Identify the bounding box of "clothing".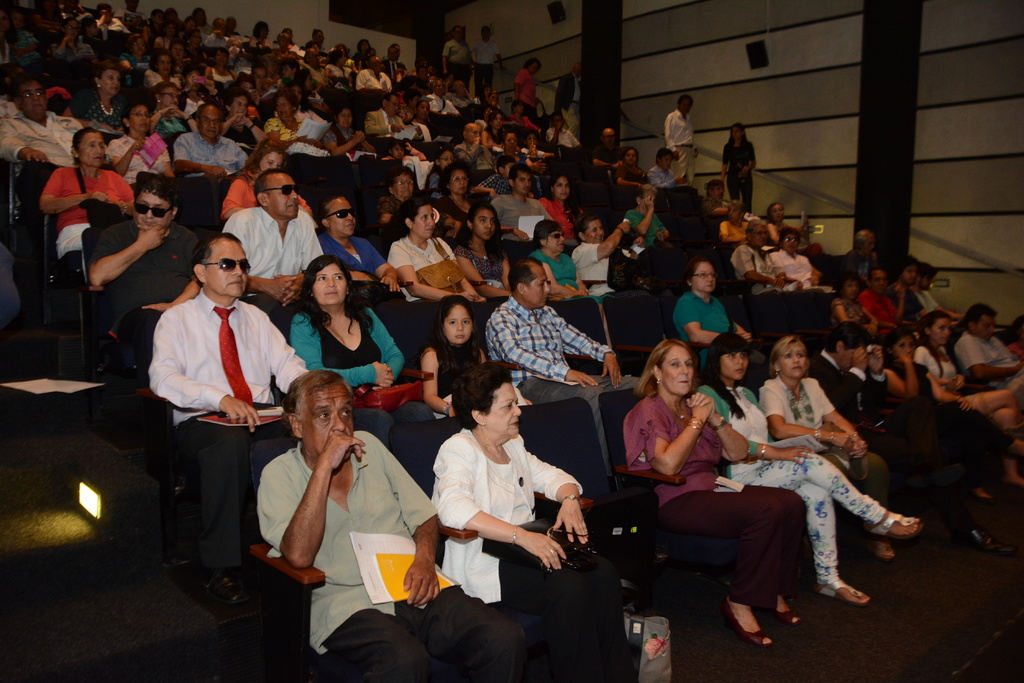
BBox(344, 56, 351, 65).
